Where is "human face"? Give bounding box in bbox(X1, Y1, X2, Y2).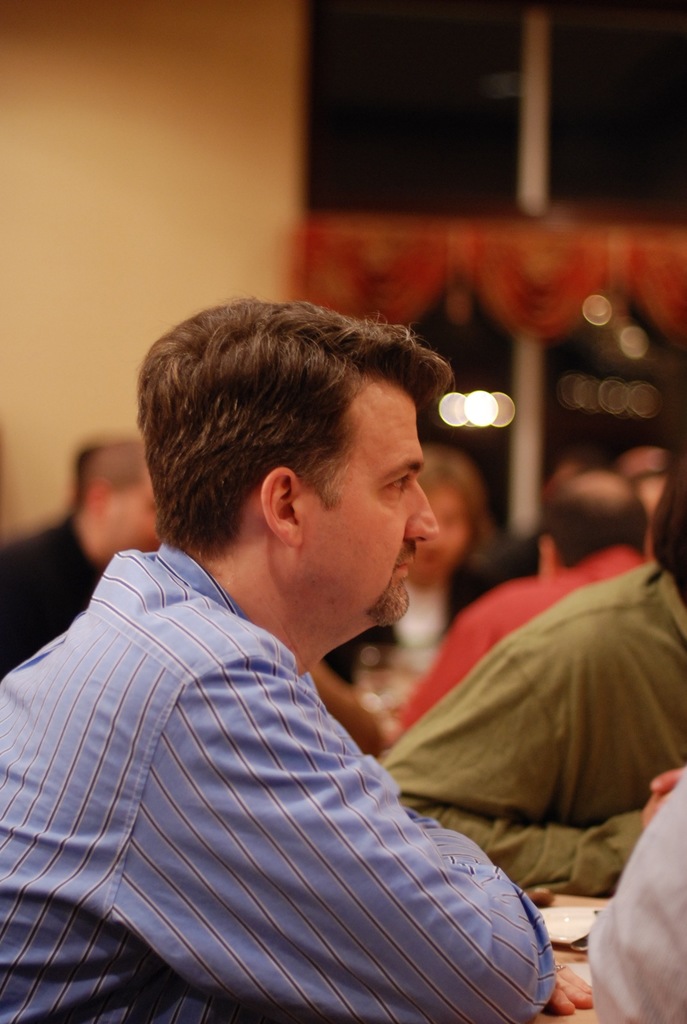
bbox(308, 382, 435, 626).
